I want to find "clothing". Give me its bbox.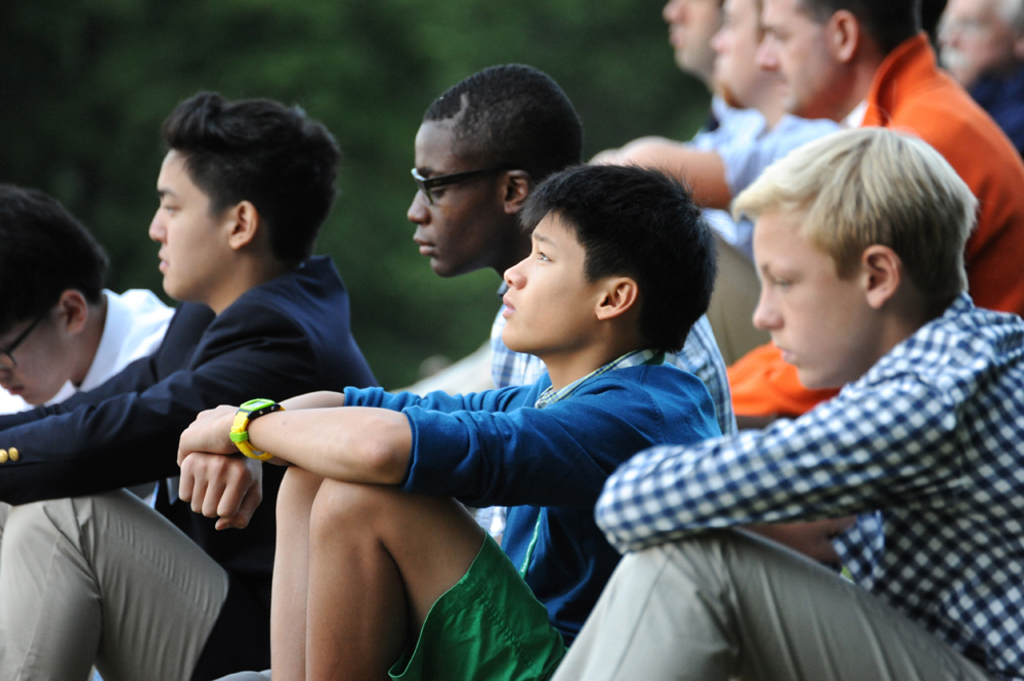
<region>684, 90, 738, 141</region>.
